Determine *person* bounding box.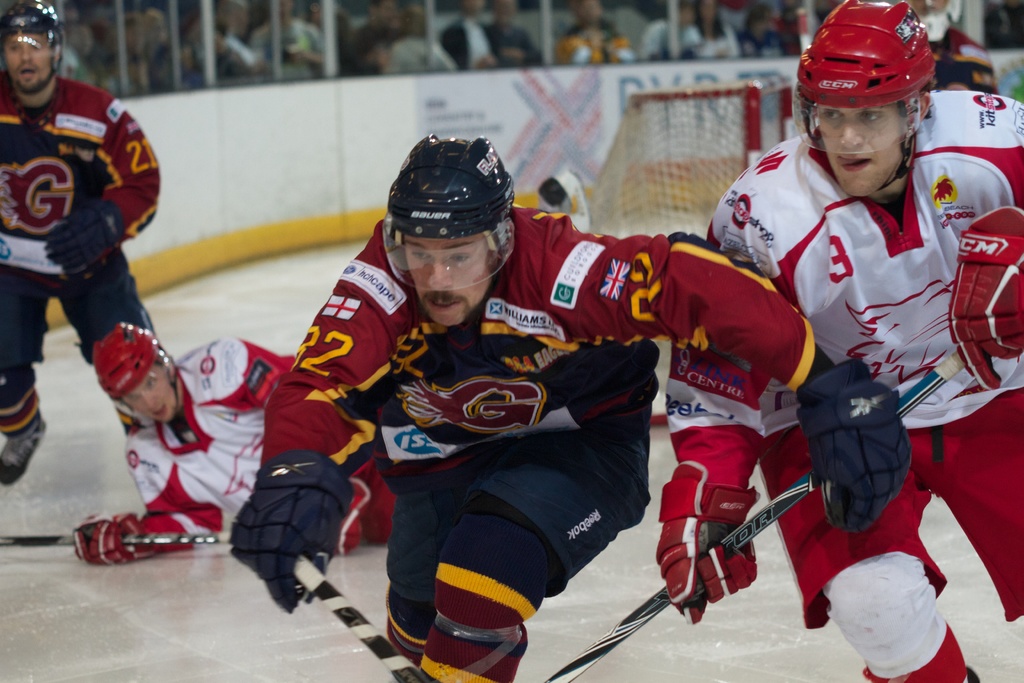
Determined: (x1=653, y1=0, x2=1023, y2=682).
